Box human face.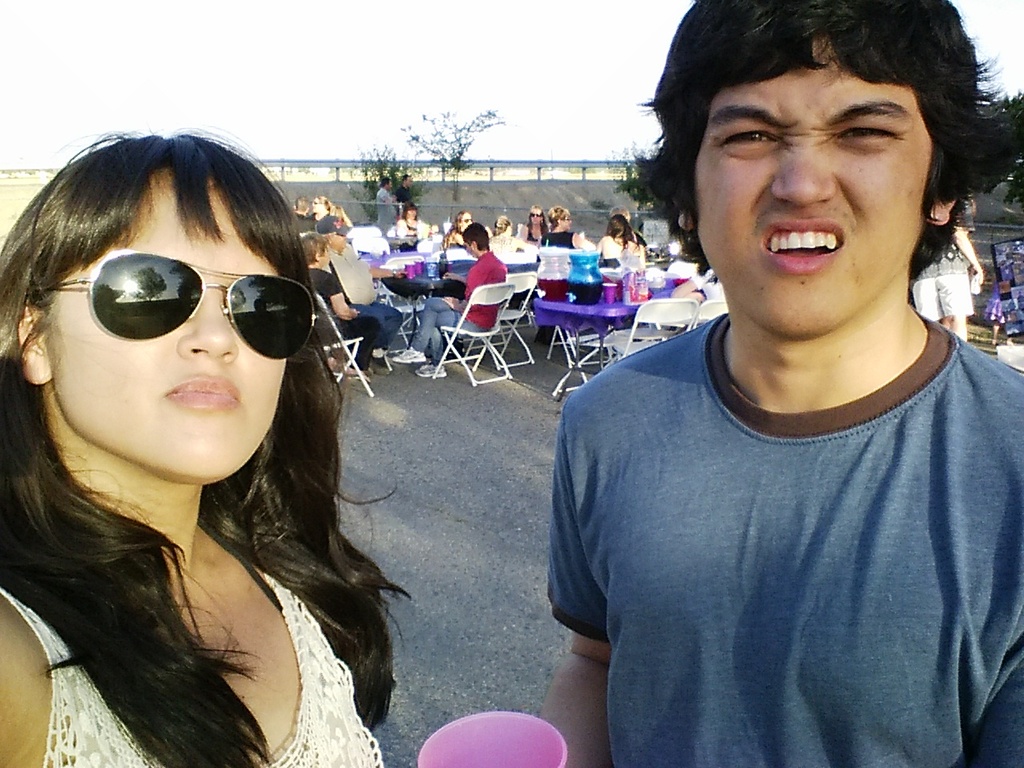
select_region(58, 175, 290, 479).
